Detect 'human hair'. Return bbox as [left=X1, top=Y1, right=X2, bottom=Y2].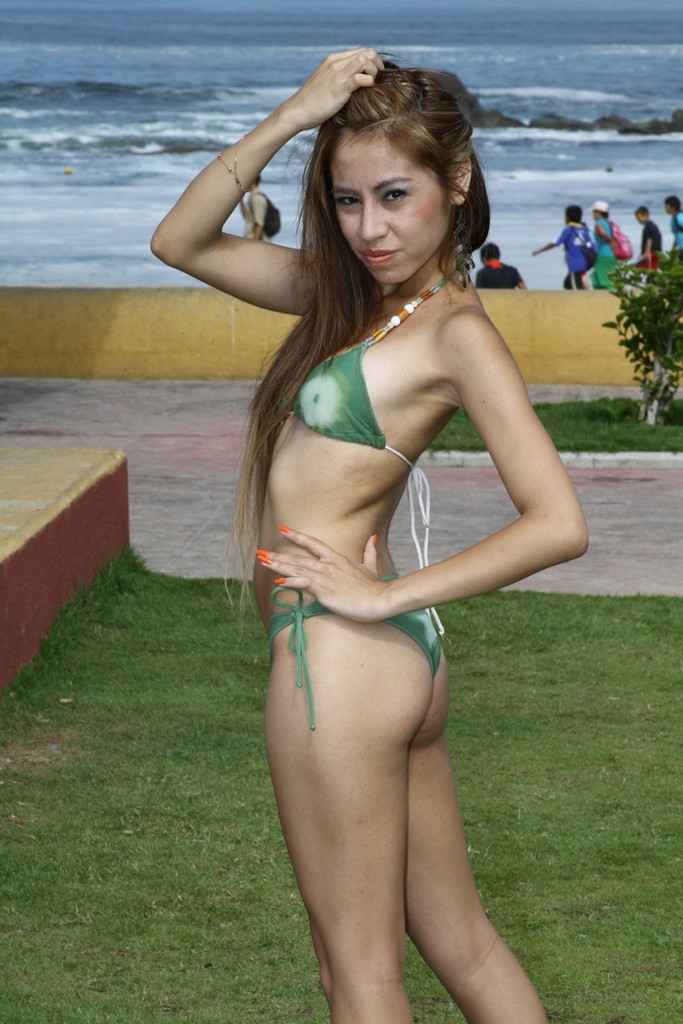
[left=633, top=207, right=650, bottom=218].
